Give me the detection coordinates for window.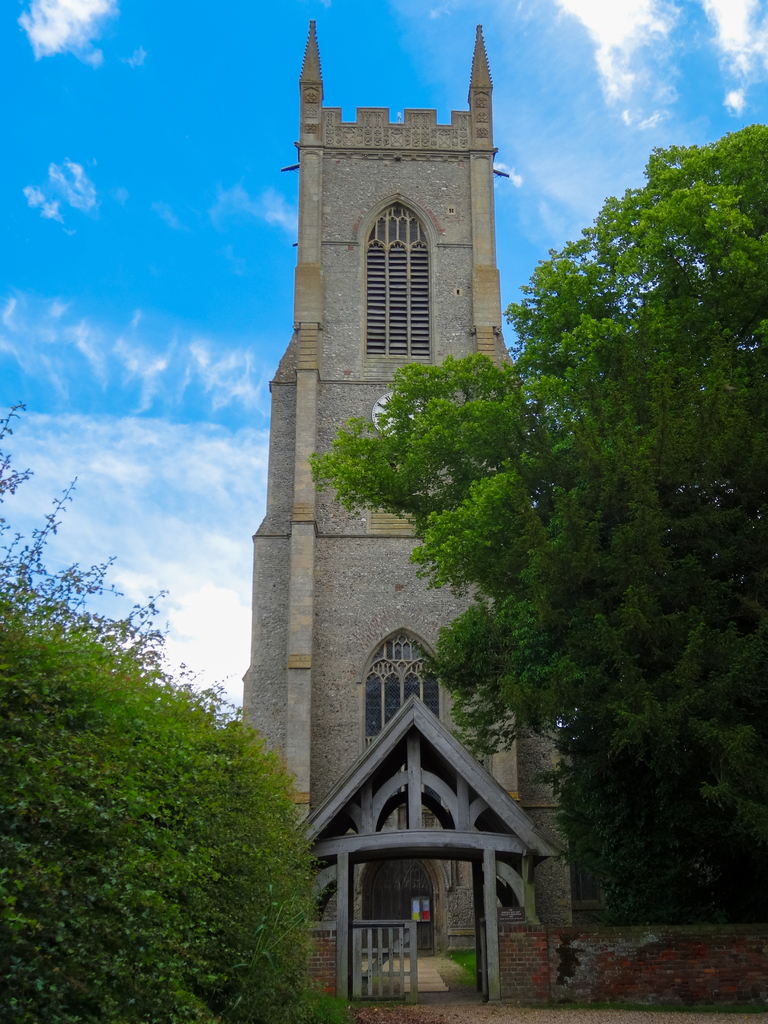
left=358, top=193, right=436, bottom=363.
